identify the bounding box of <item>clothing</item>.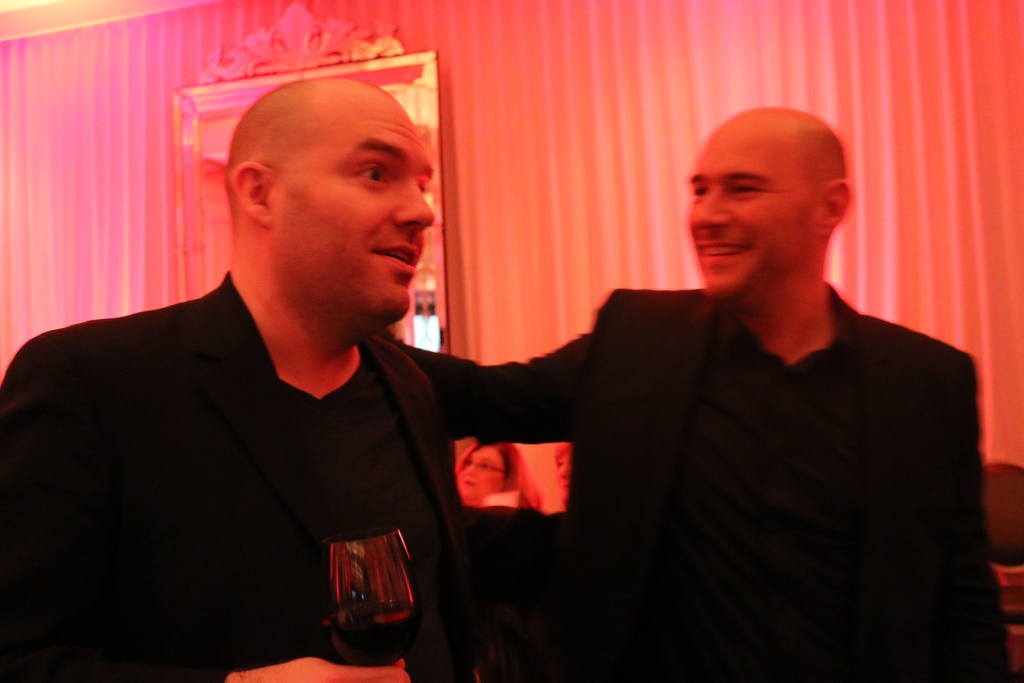
rect(388, 281, 1005, 682).
